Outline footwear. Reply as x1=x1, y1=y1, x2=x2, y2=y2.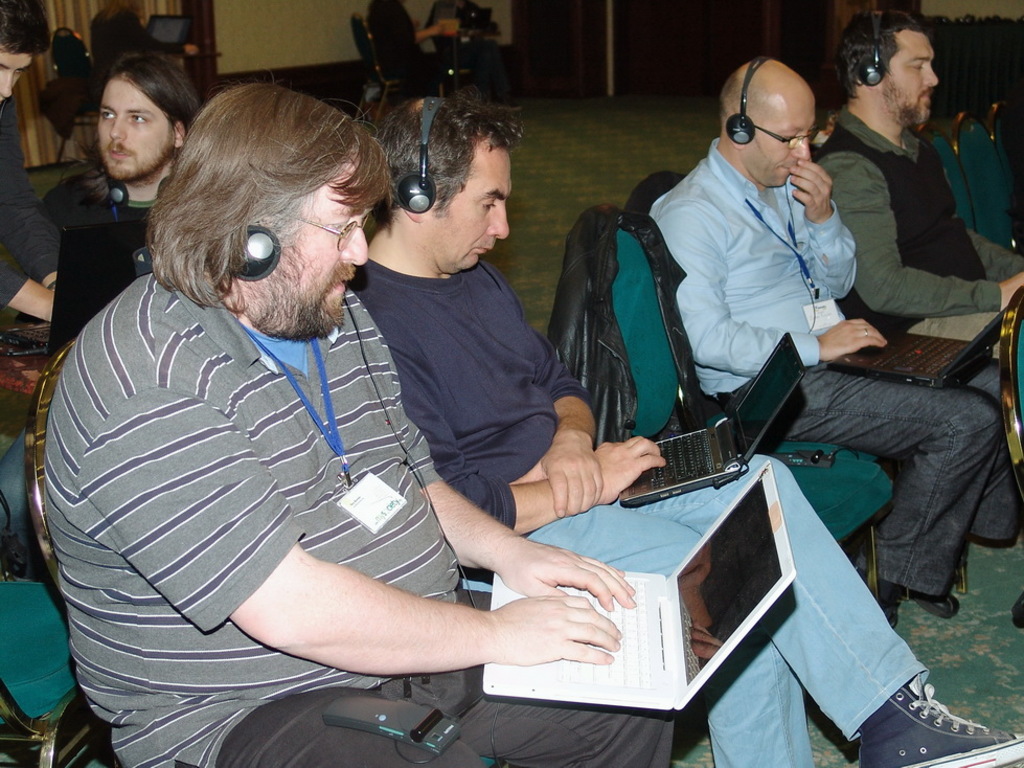
x1=913, y1=589, x2=959, y2=623.
